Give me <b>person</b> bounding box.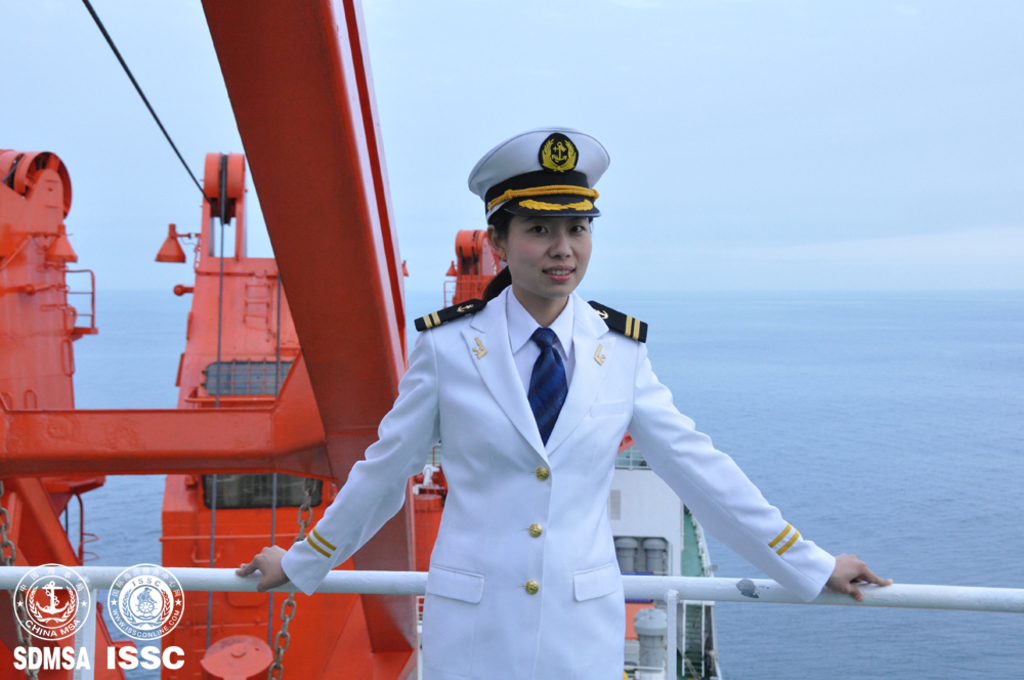
region(237, 123, 891, 679).
